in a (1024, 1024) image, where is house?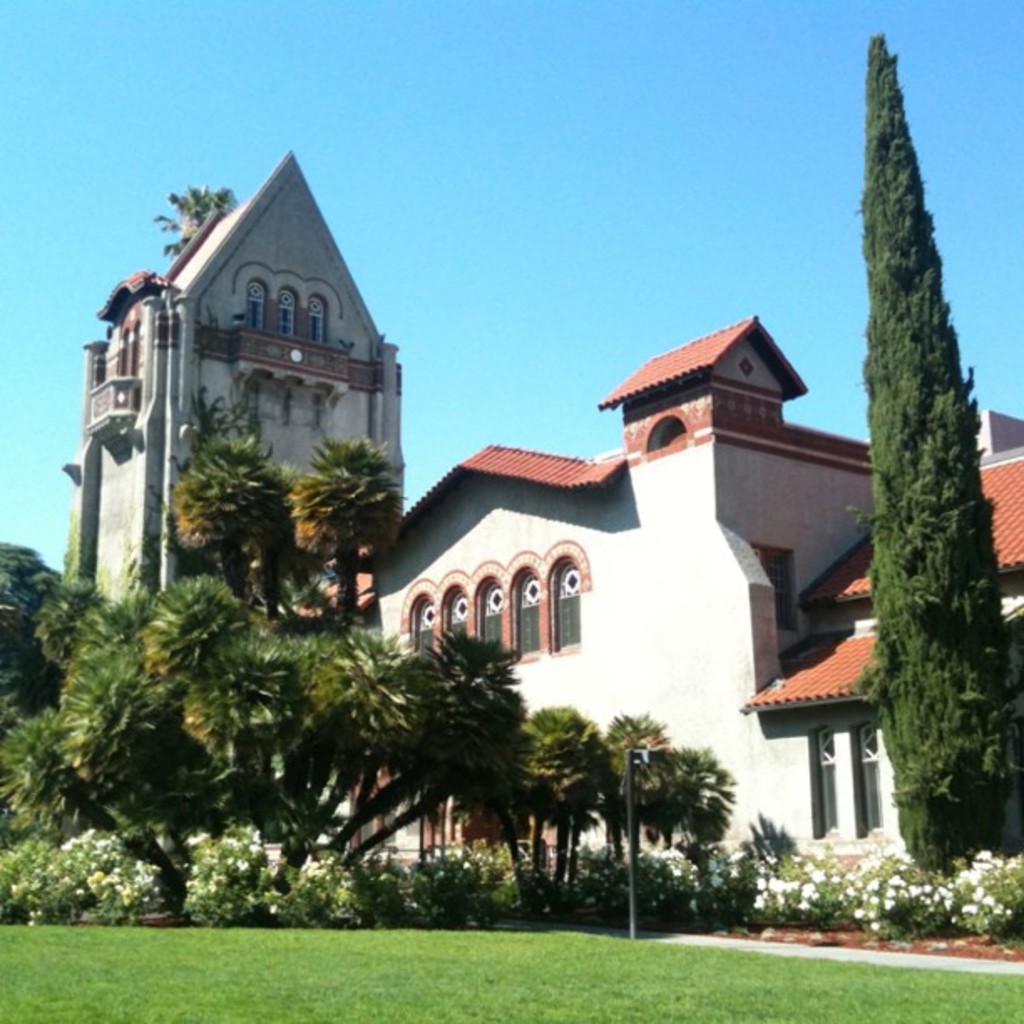
x1=72 y1=149 x2=417 y2=617.
